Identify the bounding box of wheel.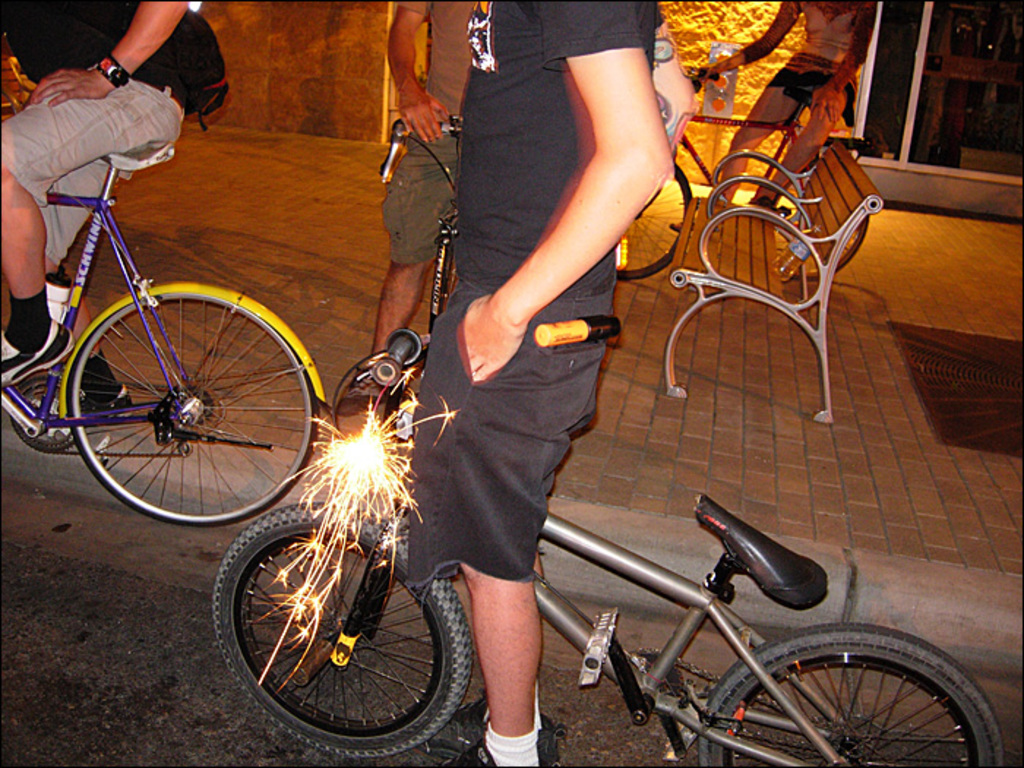
BBox(215, 509, 449, 739).
